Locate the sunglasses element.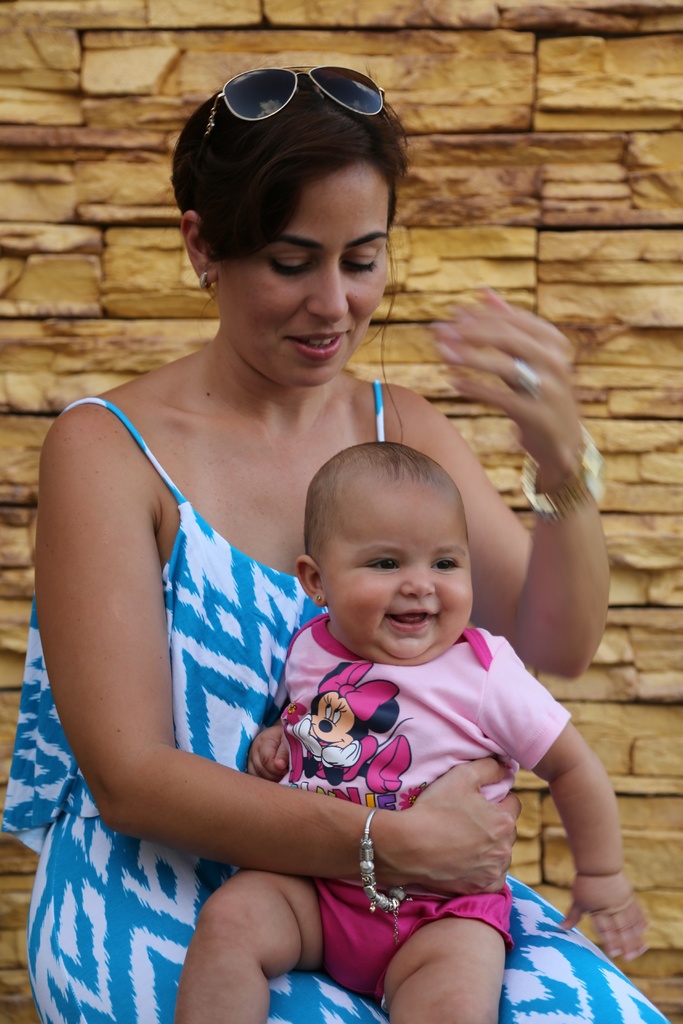
Element bbox: l=208, t=65, r=388, b=135.
